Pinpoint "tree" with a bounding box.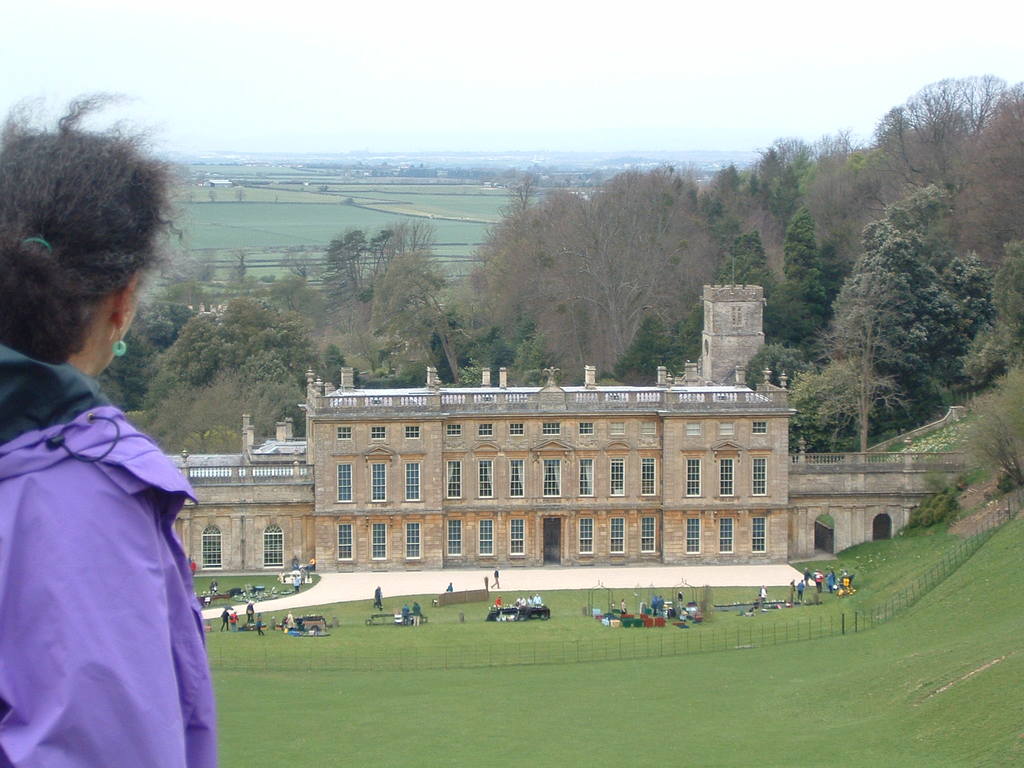
(x1=967, y1=79, x2=1023, y2=223).
